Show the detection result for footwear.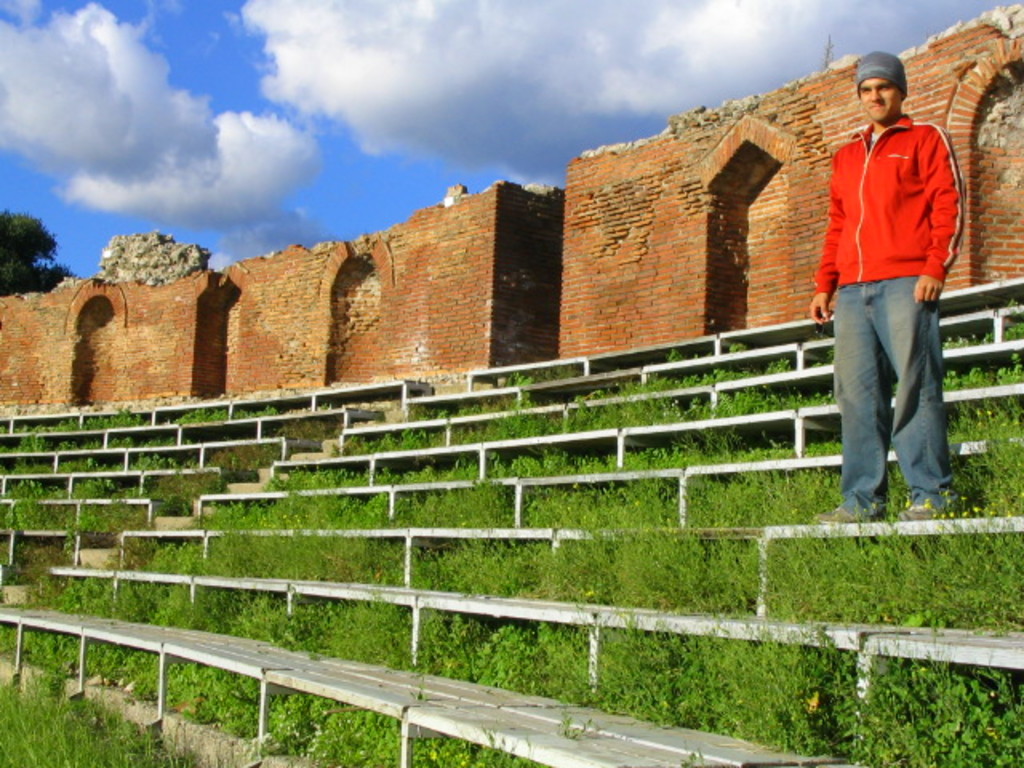
805, 501, 894, 526.
